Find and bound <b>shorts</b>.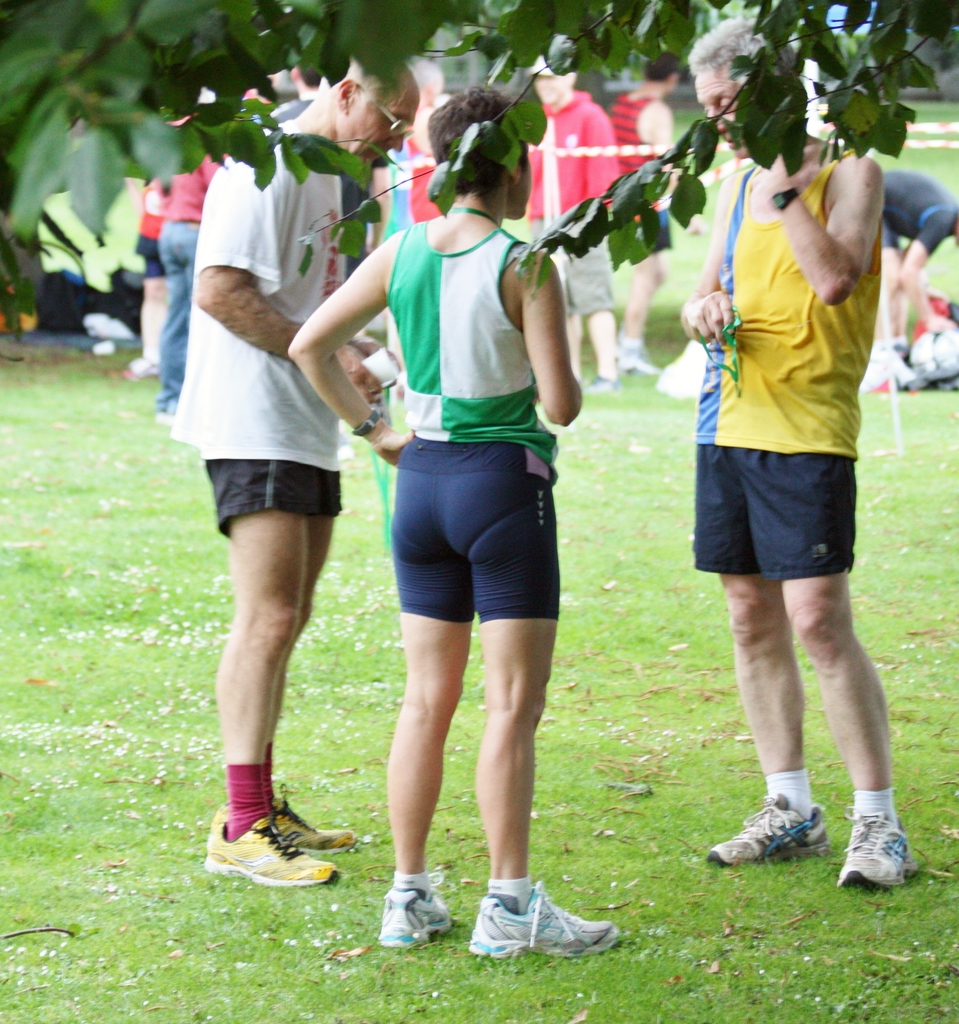
Bound: <bbox>656, 209, 673, 249</bbox>.
